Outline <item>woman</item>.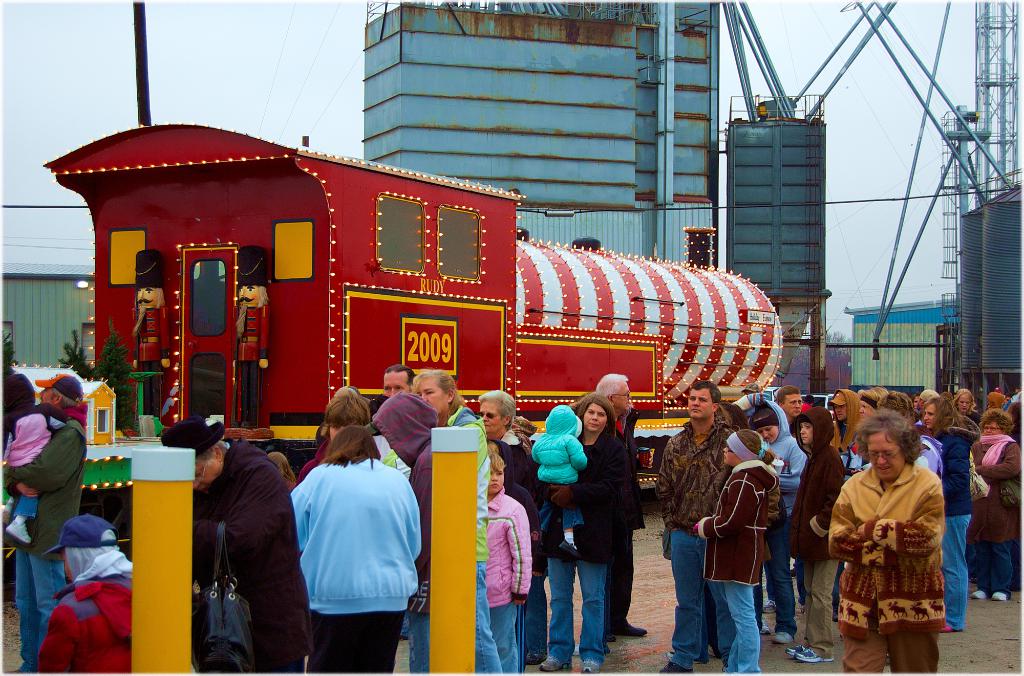
Outline: locate(965, 412, 1023, 597).
